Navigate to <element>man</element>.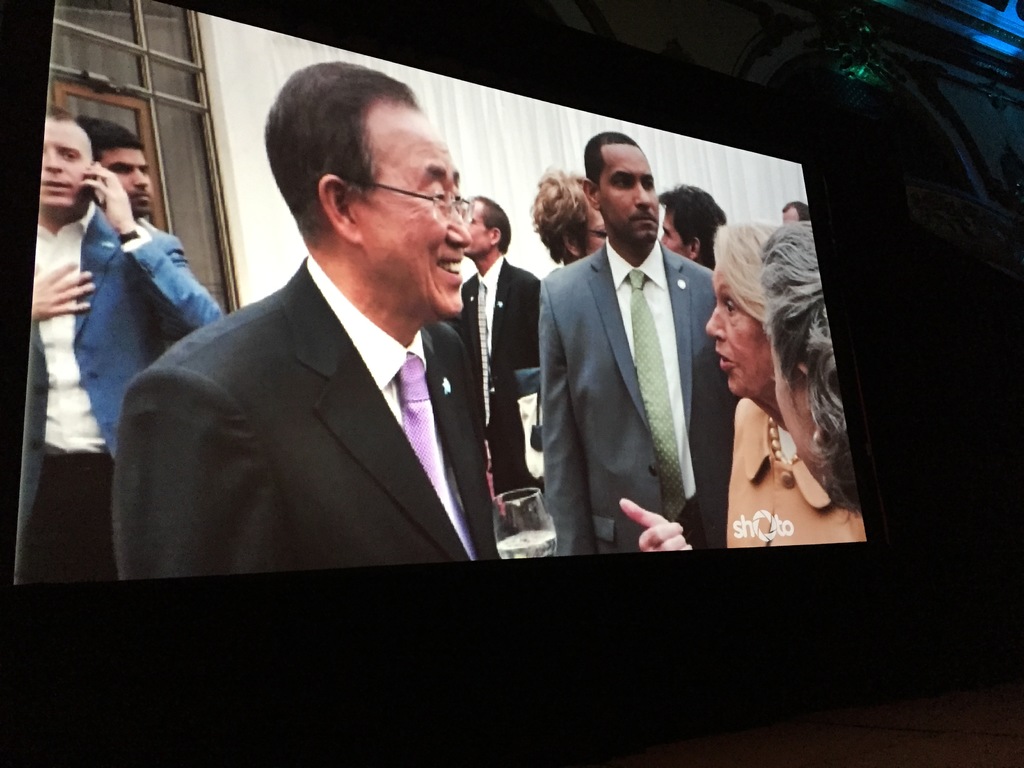
Navigation target: pyautogui.locateOnScreen(456, 189, 538, 502).
